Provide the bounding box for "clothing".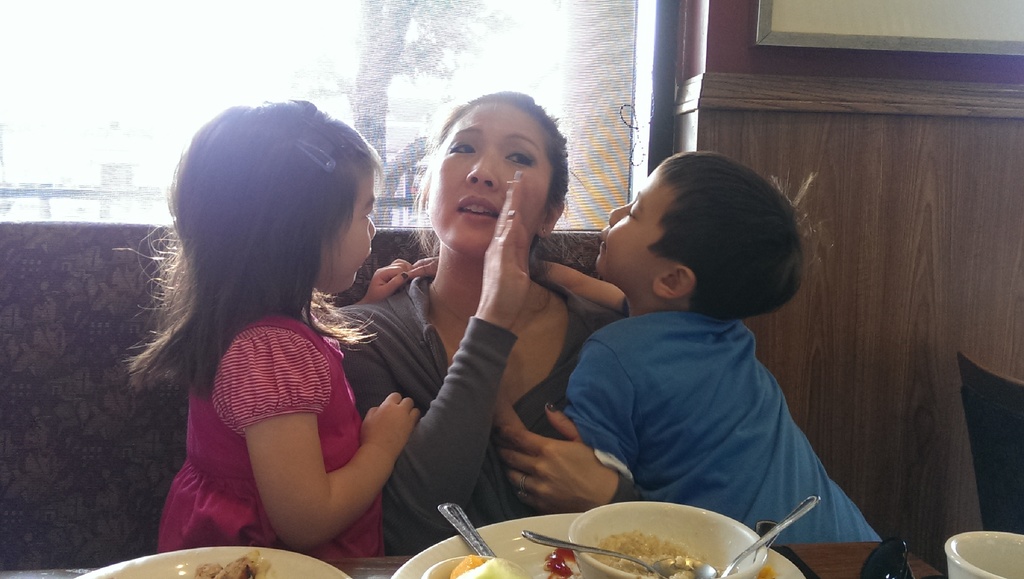
left=163, top=257, right=416, bottom=548.
